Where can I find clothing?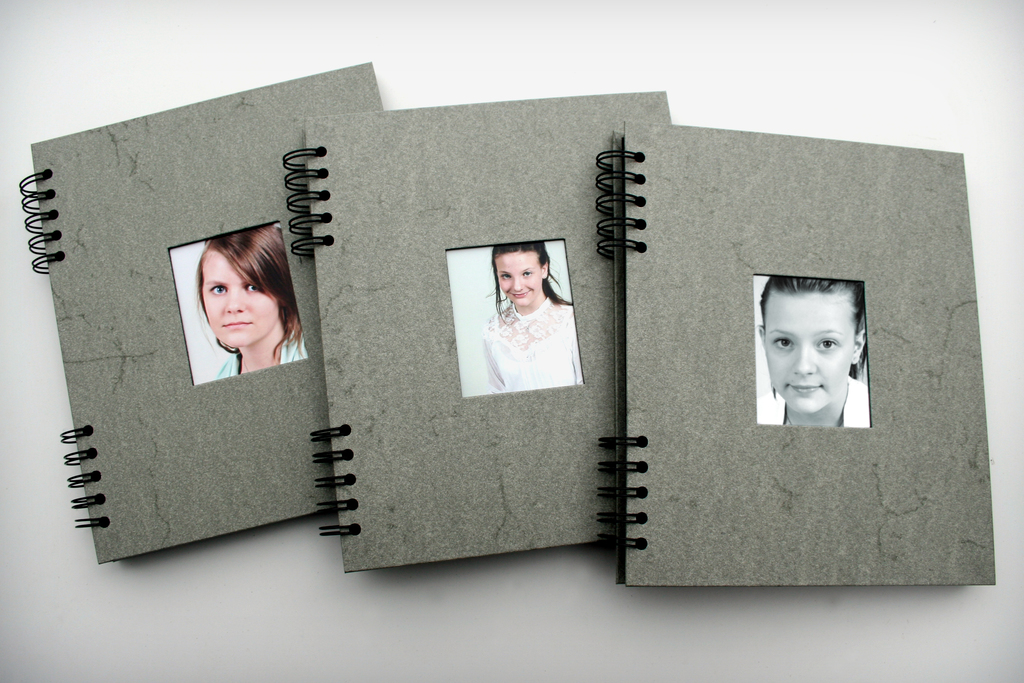
You can find it at {"left": 755, "top": 378, "right": 875, "bottom": 432}.
